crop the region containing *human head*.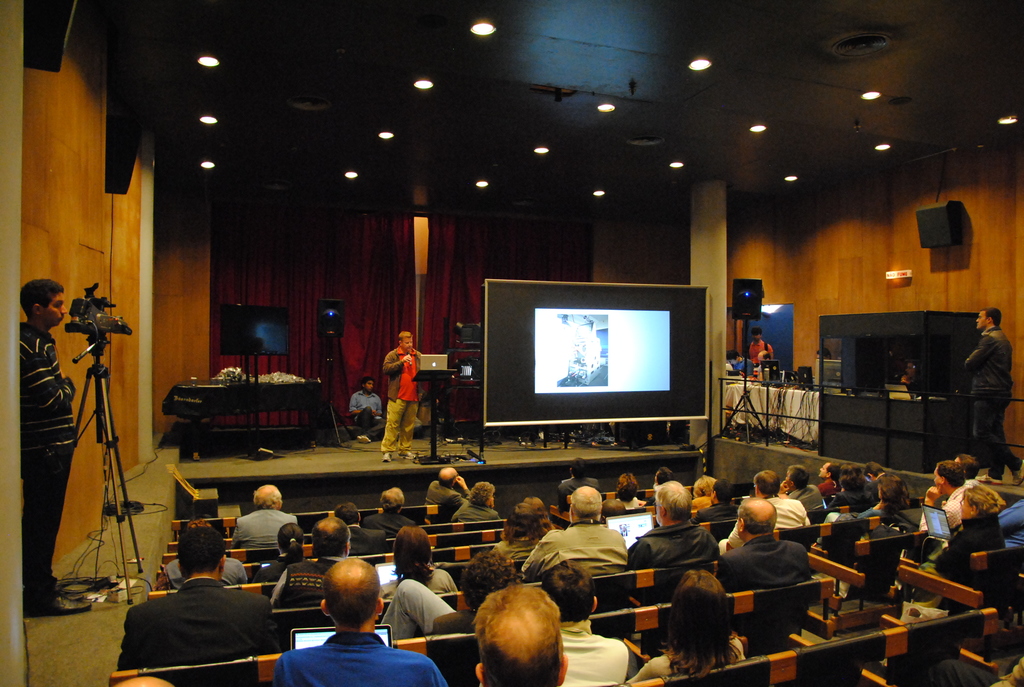
Crop region: detection(838, 463, 865, 491).
